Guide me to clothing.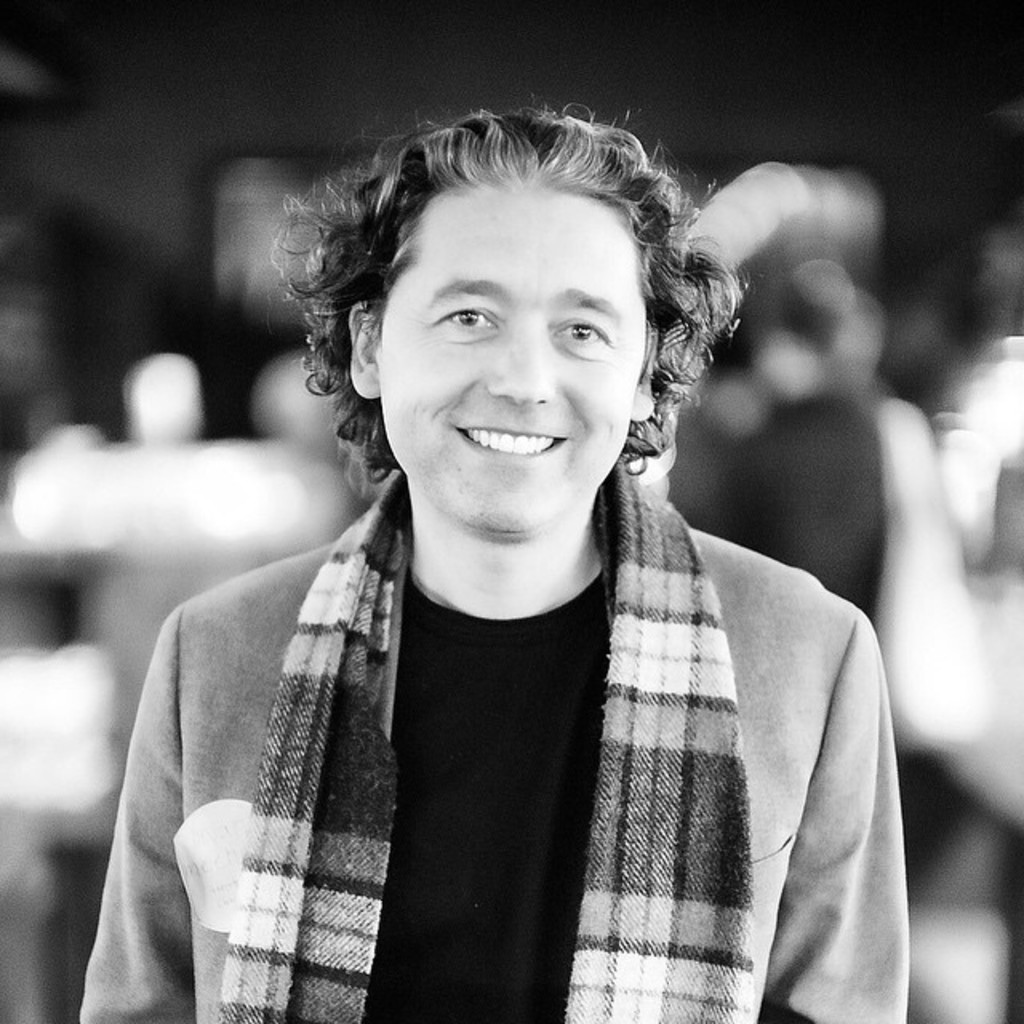
Guidance: l=104, t=432, r=922, b=1016.
